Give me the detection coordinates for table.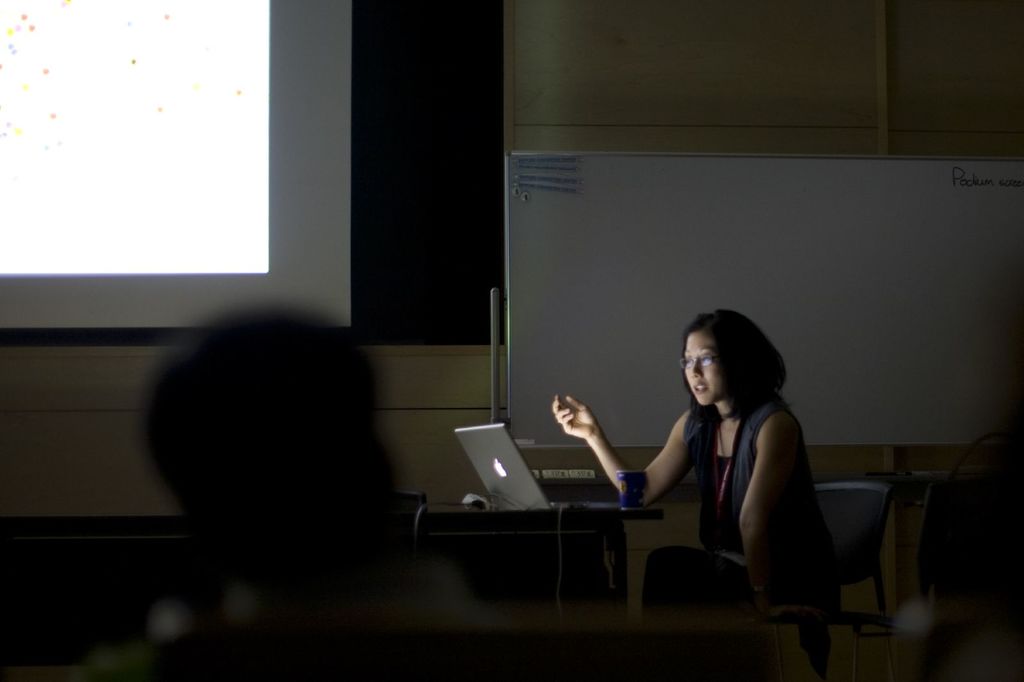
422 488 665 631.
